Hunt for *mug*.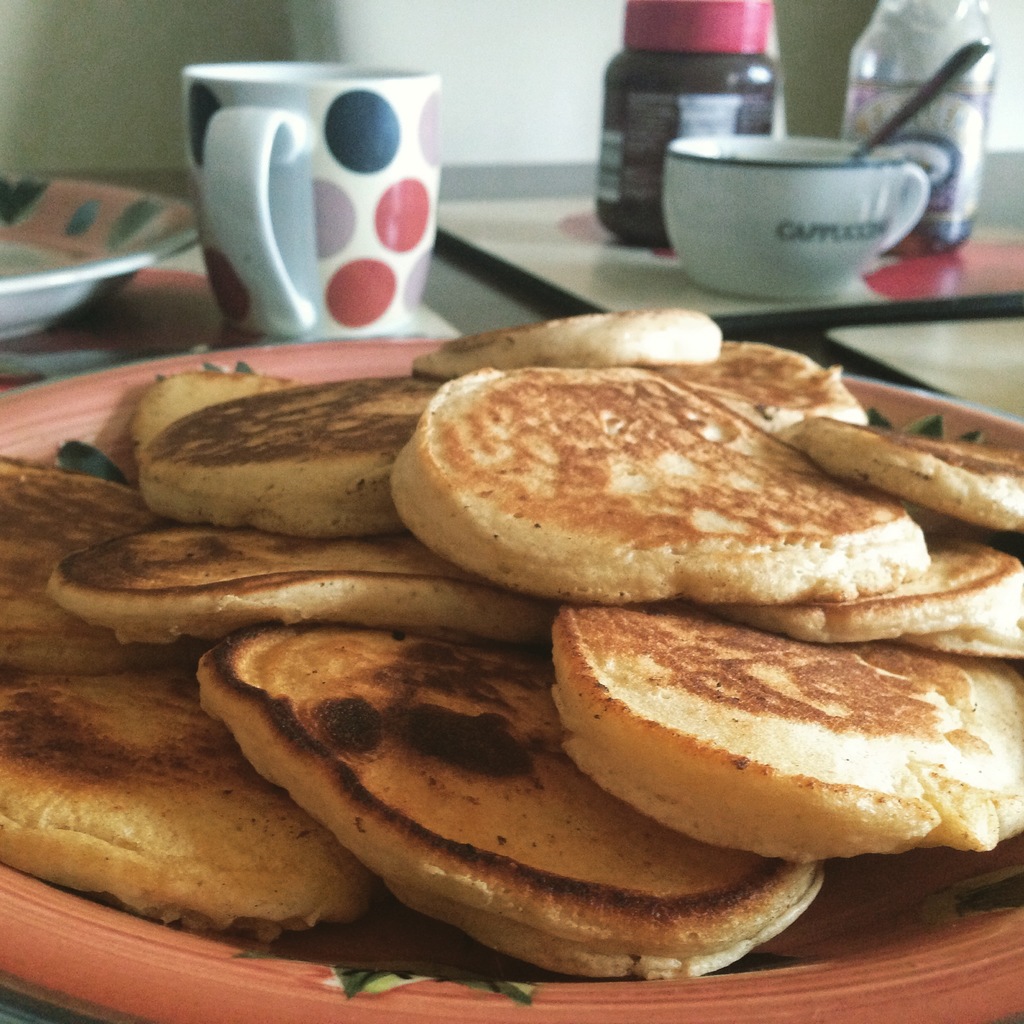
Hunted down at box(665, 135, 929, 301).
